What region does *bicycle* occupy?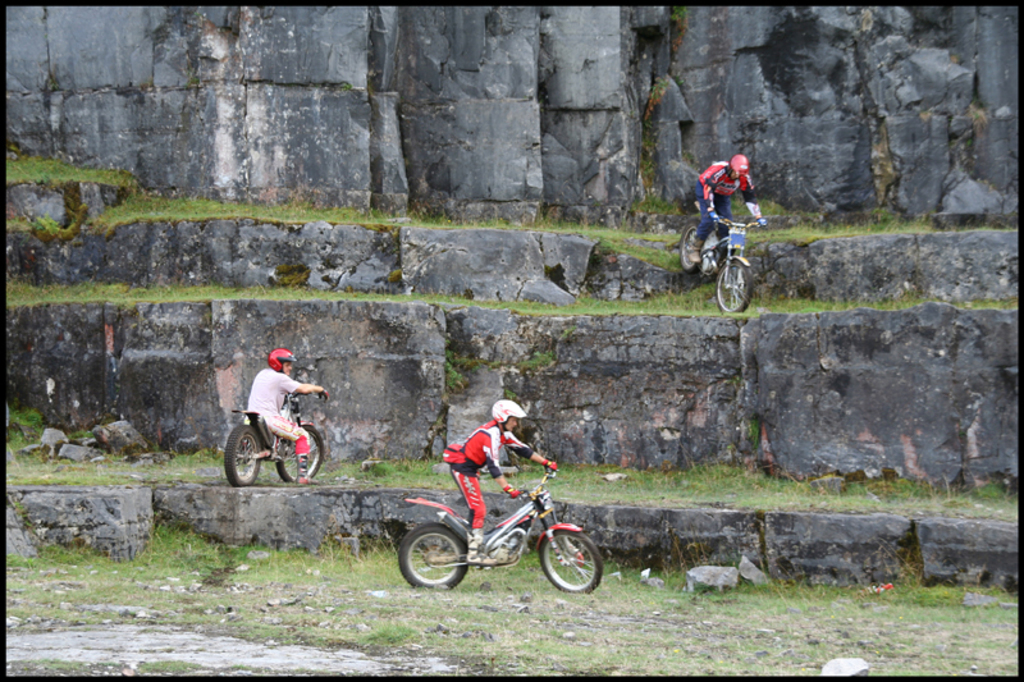
690,180,767,320.
